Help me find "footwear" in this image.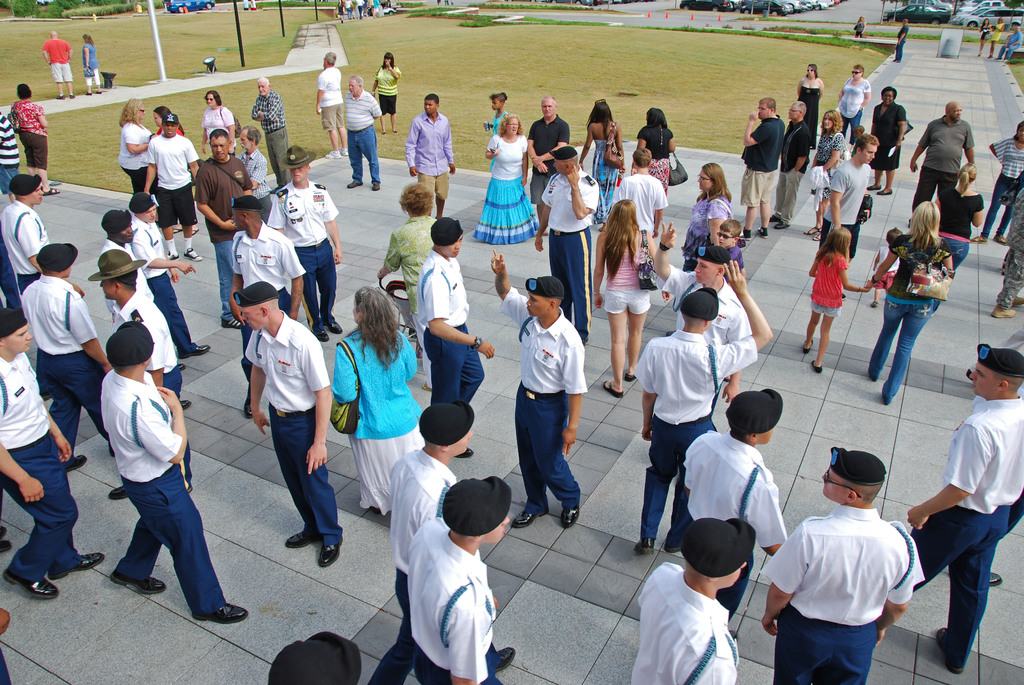
Found it: 757/226/770/239.
